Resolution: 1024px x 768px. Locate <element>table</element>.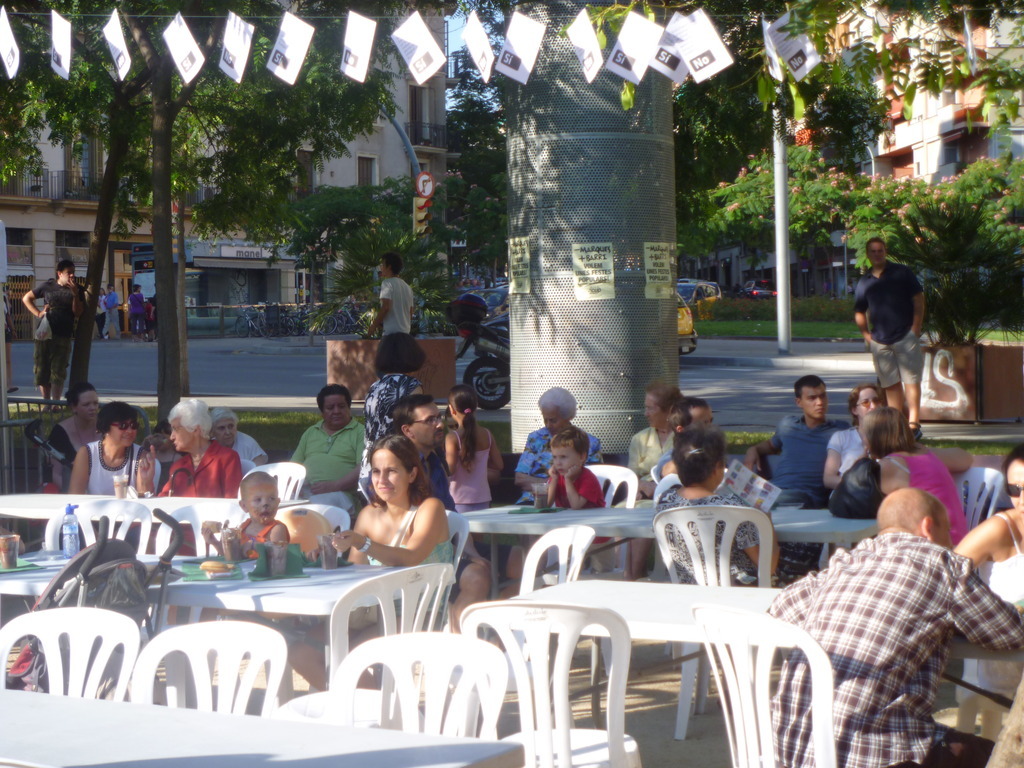
l=448, t=533, r=875, b=753.
